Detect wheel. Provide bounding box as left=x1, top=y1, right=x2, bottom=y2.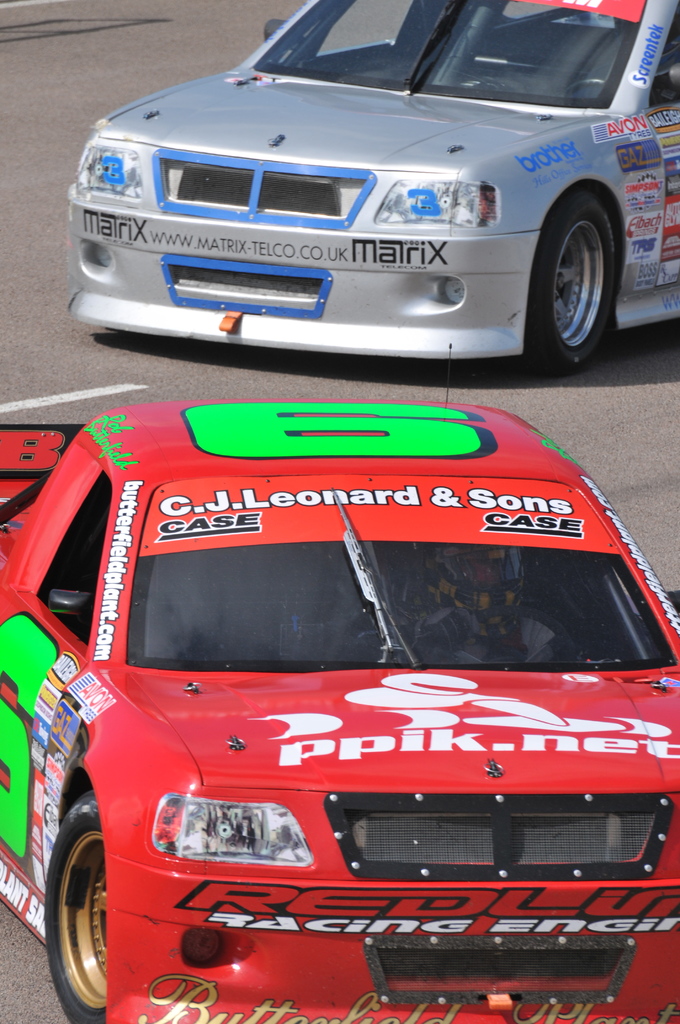
left=34, top=785, right=118, bottom=1021.
